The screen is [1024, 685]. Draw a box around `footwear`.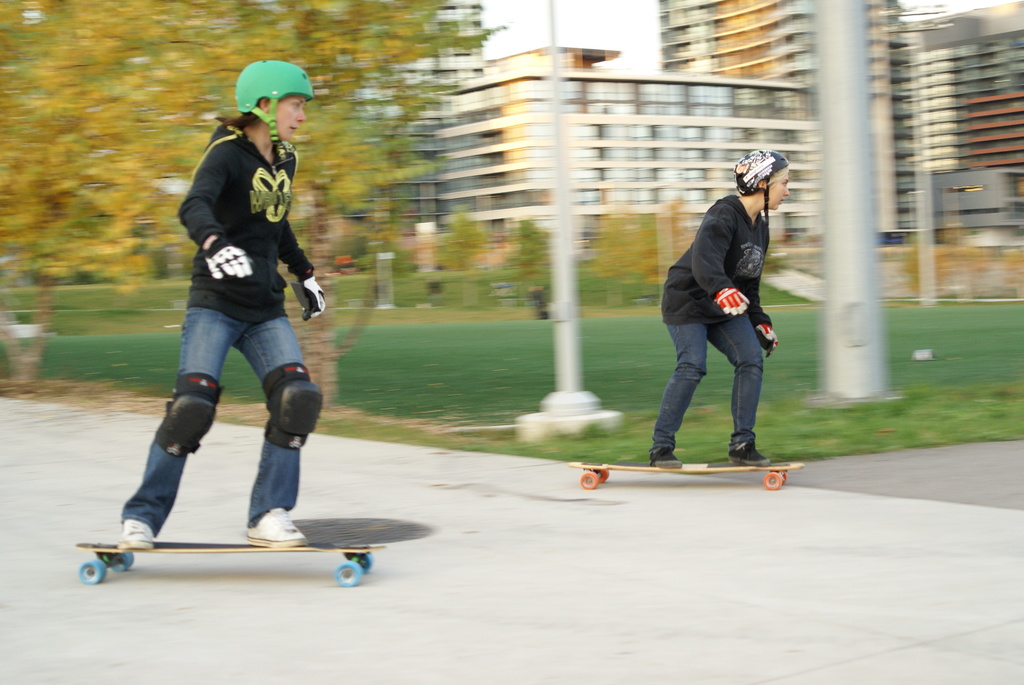
l=644, t=442, r=685, b=468.
